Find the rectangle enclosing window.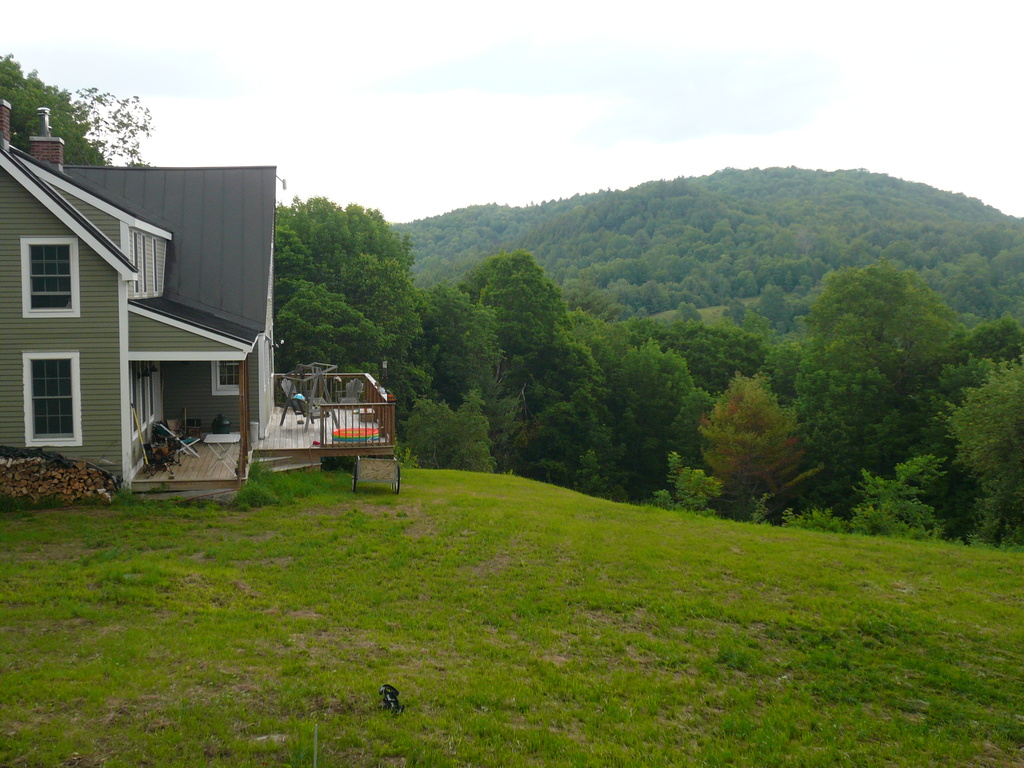
(x1=212, y1=361, x2=236, y2=392).
